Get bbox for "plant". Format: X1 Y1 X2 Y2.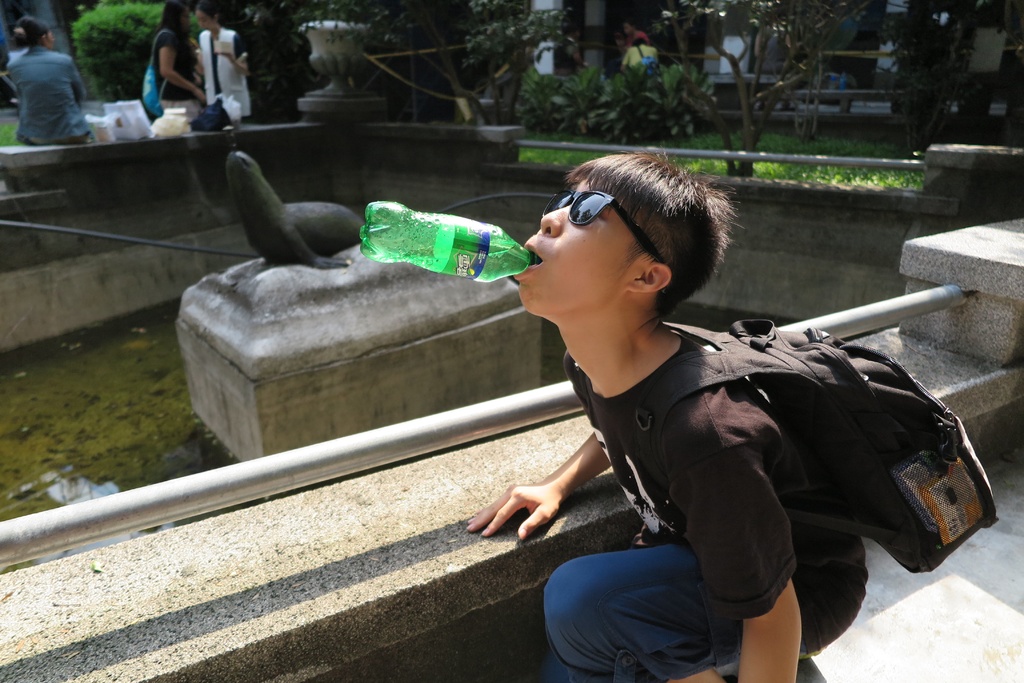
266 0 493 135.
